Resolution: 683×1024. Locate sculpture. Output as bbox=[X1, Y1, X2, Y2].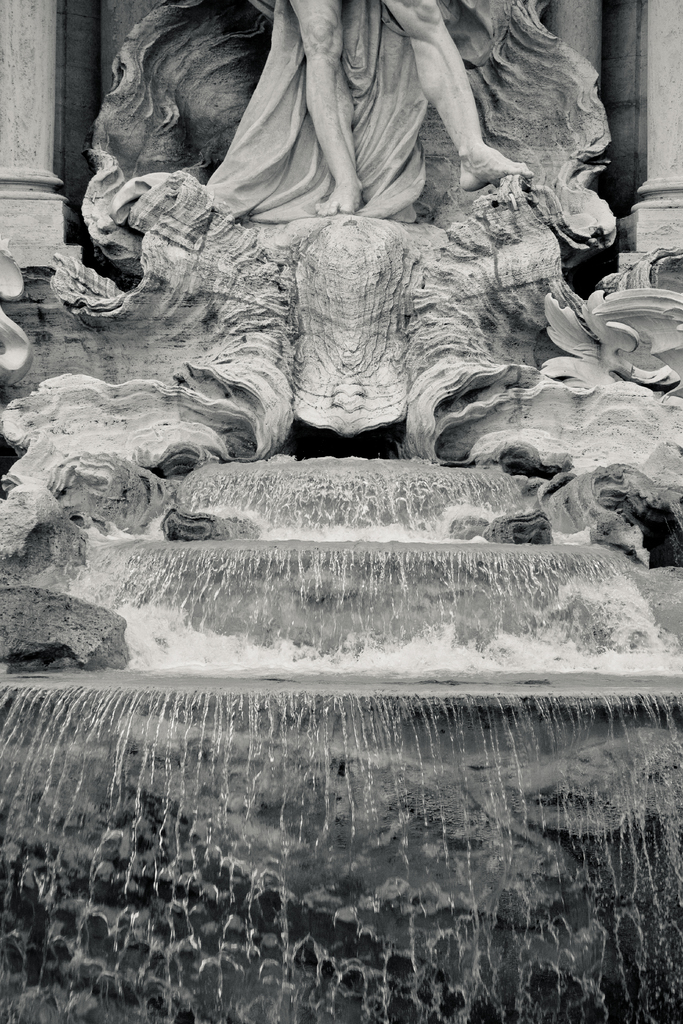
bbox=[67, 4, 518, 283].
